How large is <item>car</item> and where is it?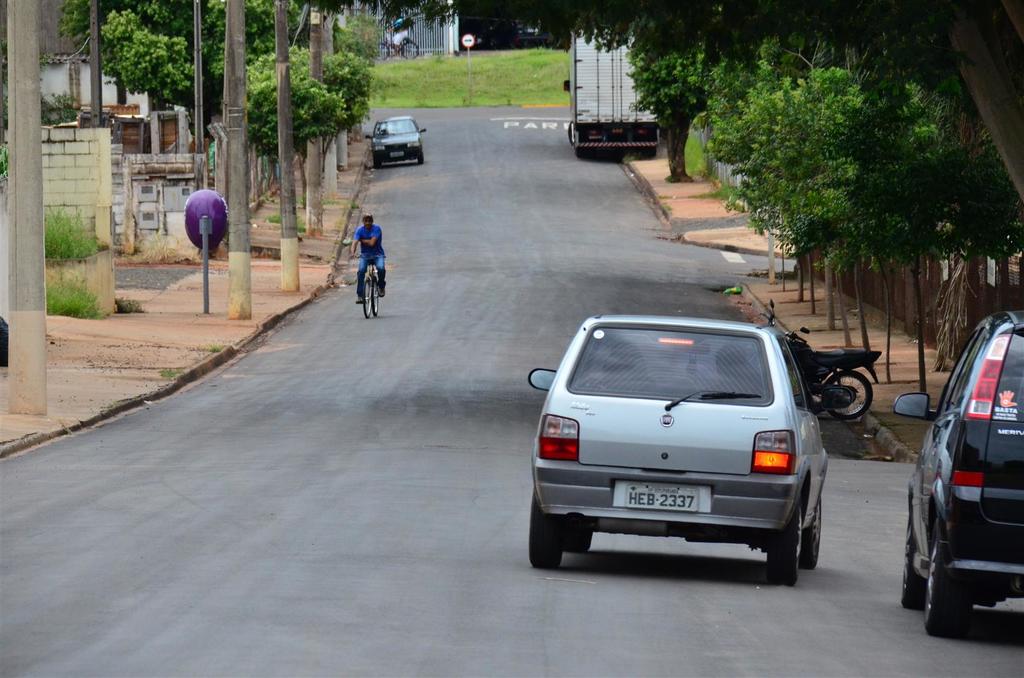
Bounding box: [888,304,1023,638].
